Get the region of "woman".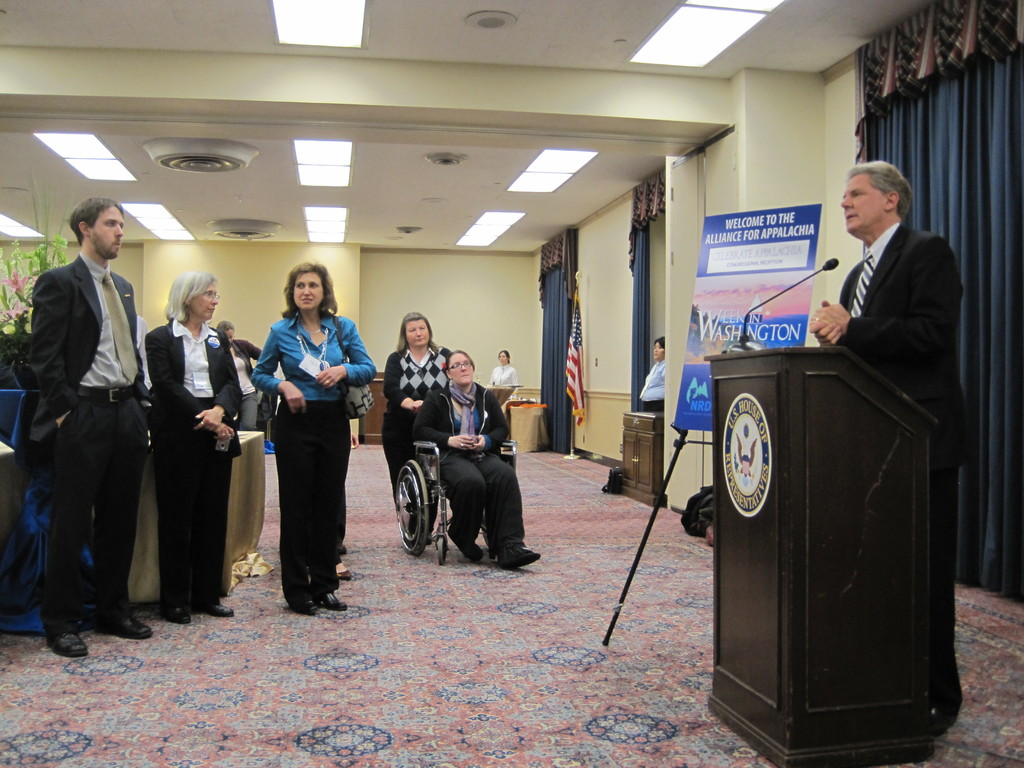
rect(144, 269, 236, 624).
